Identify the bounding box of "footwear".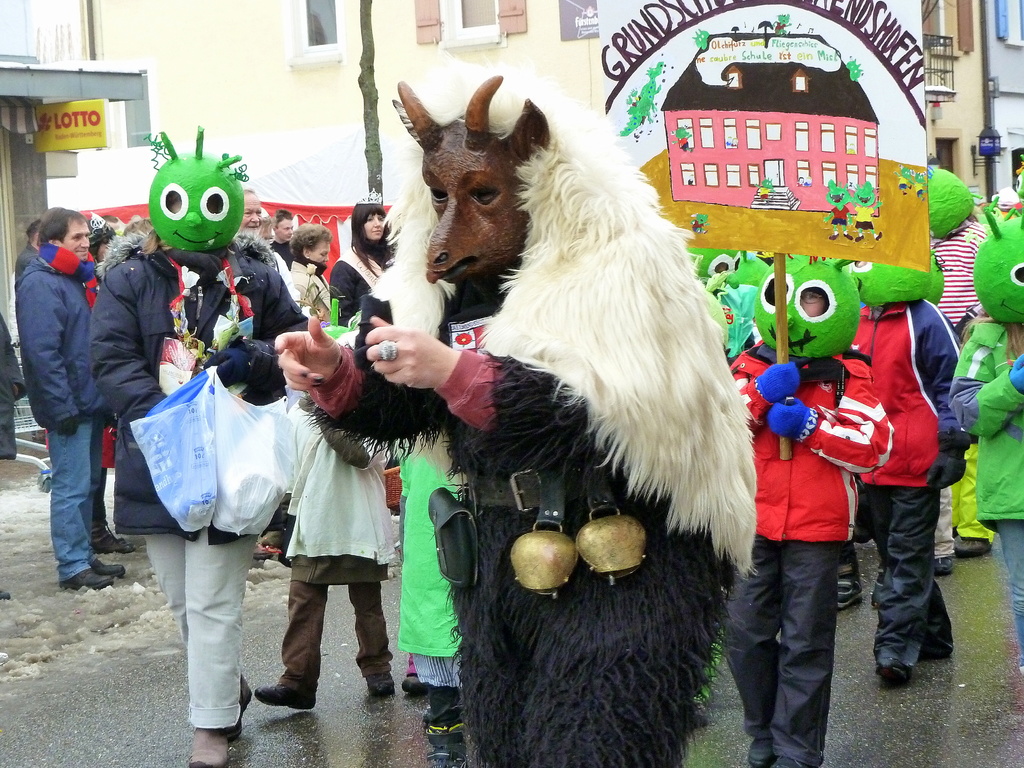
92, 521, 147, 554.
